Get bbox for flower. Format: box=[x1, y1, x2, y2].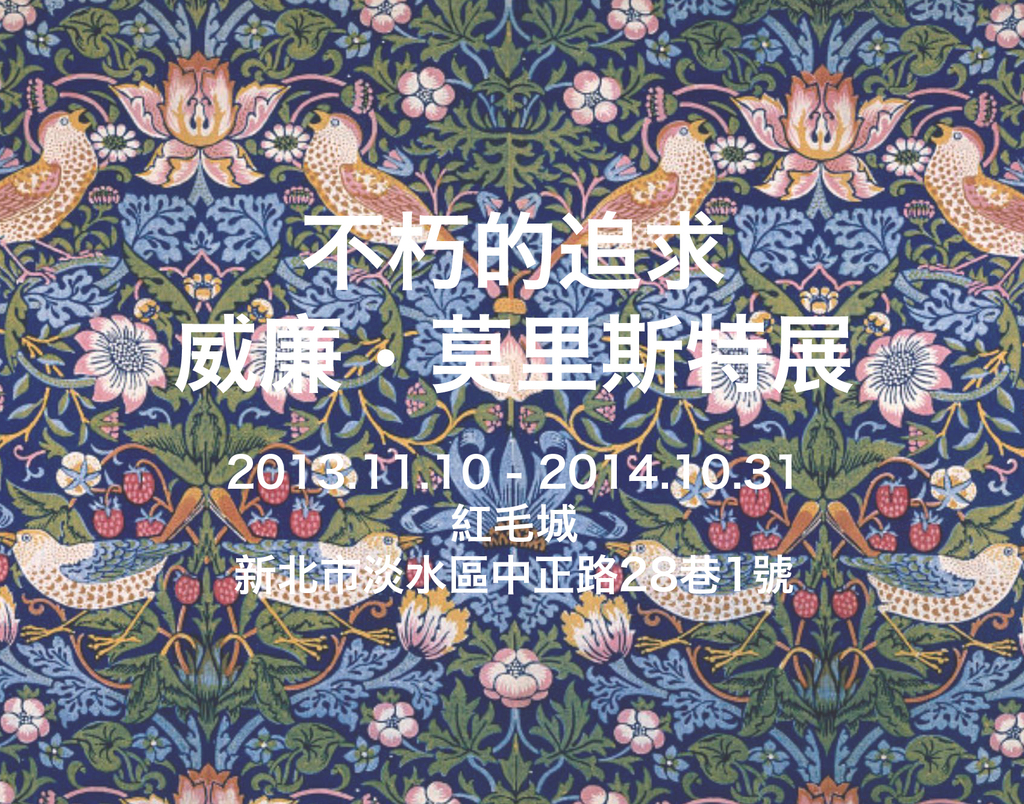
box=[703, 126, 764, 168].
